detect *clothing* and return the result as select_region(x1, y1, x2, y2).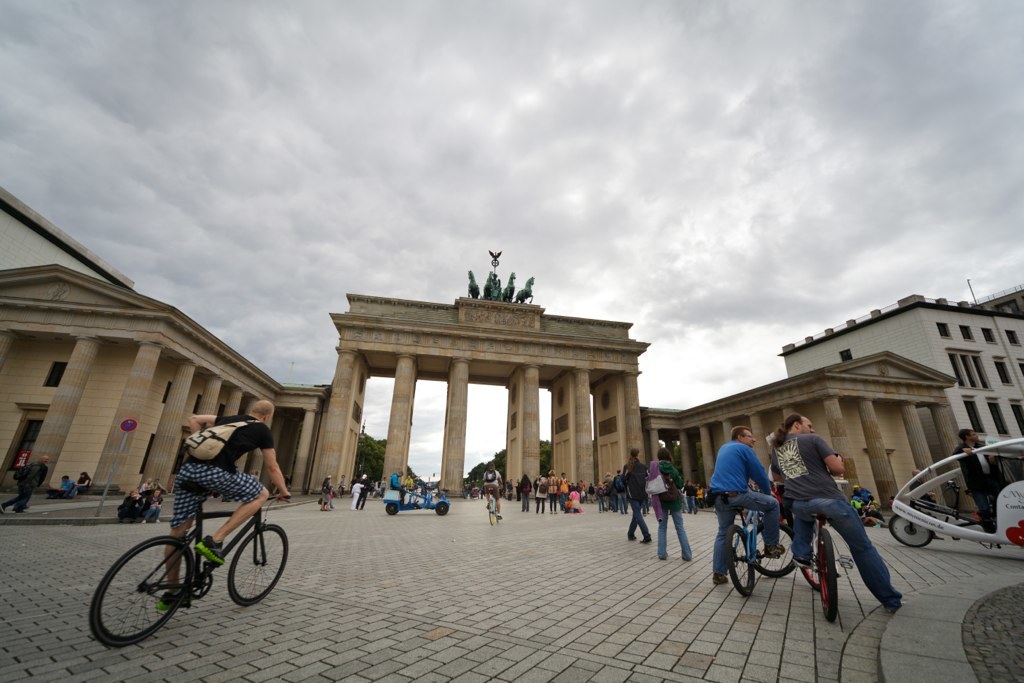
select_region(54, 480, 80, 500).
